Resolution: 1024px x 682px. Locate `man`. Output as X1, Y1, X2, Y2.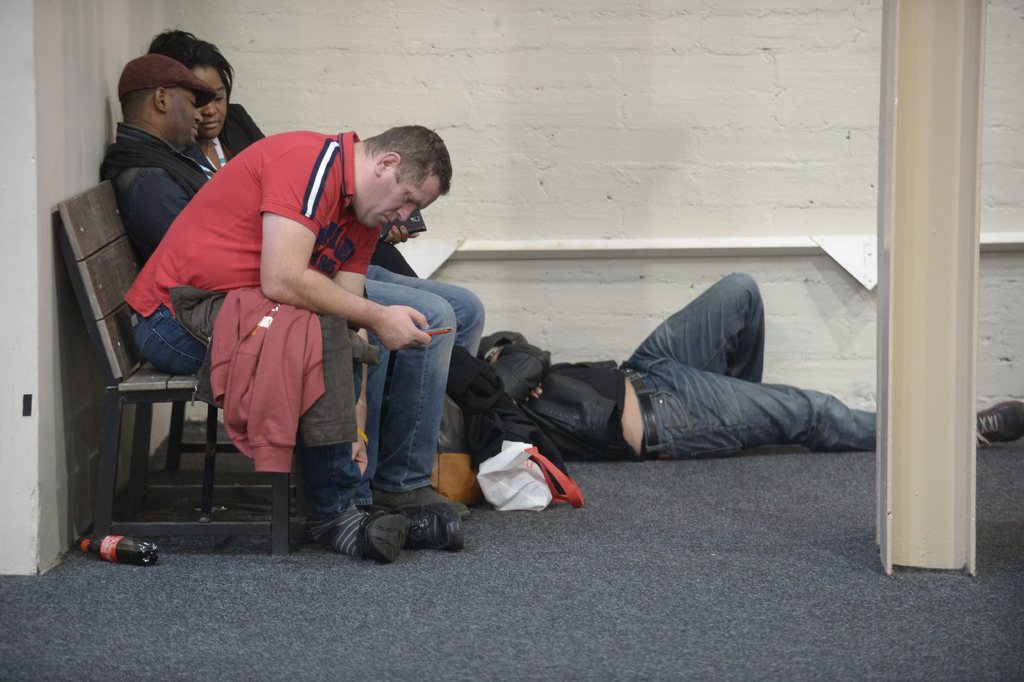
482, 267, 1023, 462.
